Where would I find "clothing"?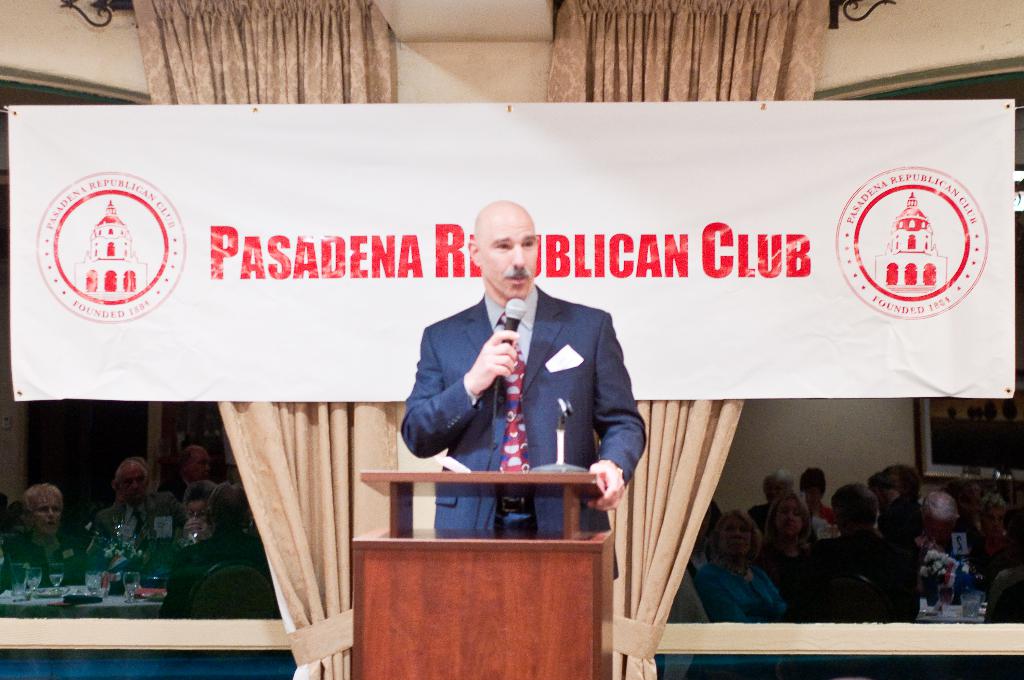
At 400:255:652:536.
